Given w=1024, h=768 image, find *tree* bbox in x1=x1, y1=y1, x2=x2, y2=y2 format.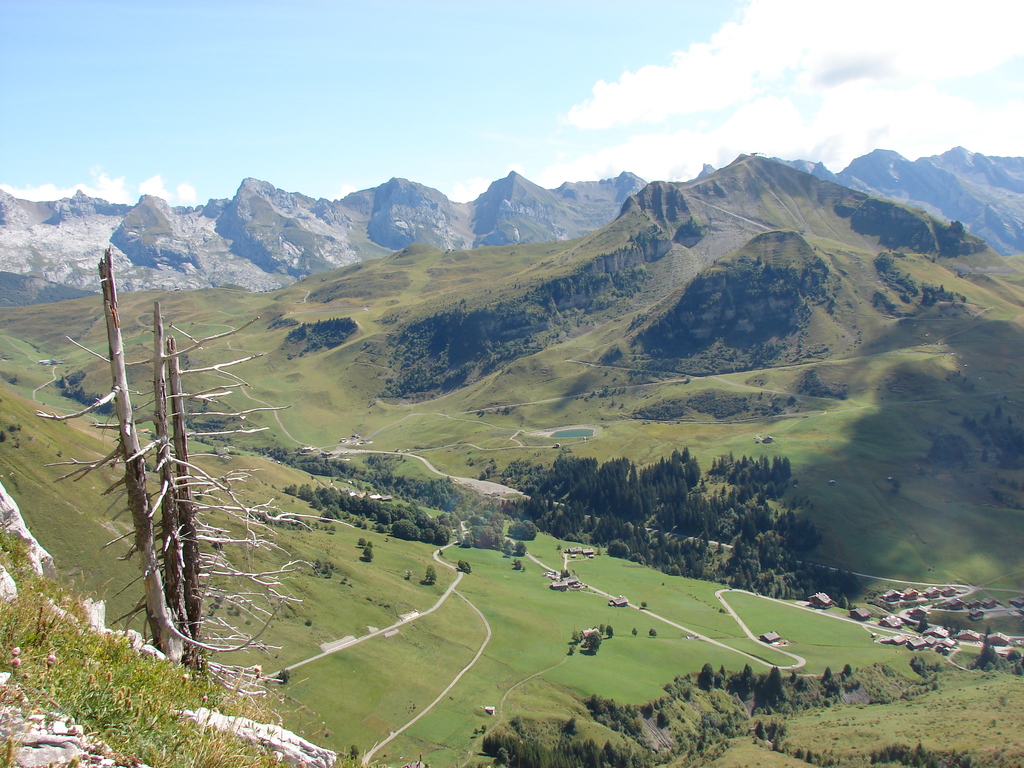
x1=644, y1=704, x2=653, y2=719.
